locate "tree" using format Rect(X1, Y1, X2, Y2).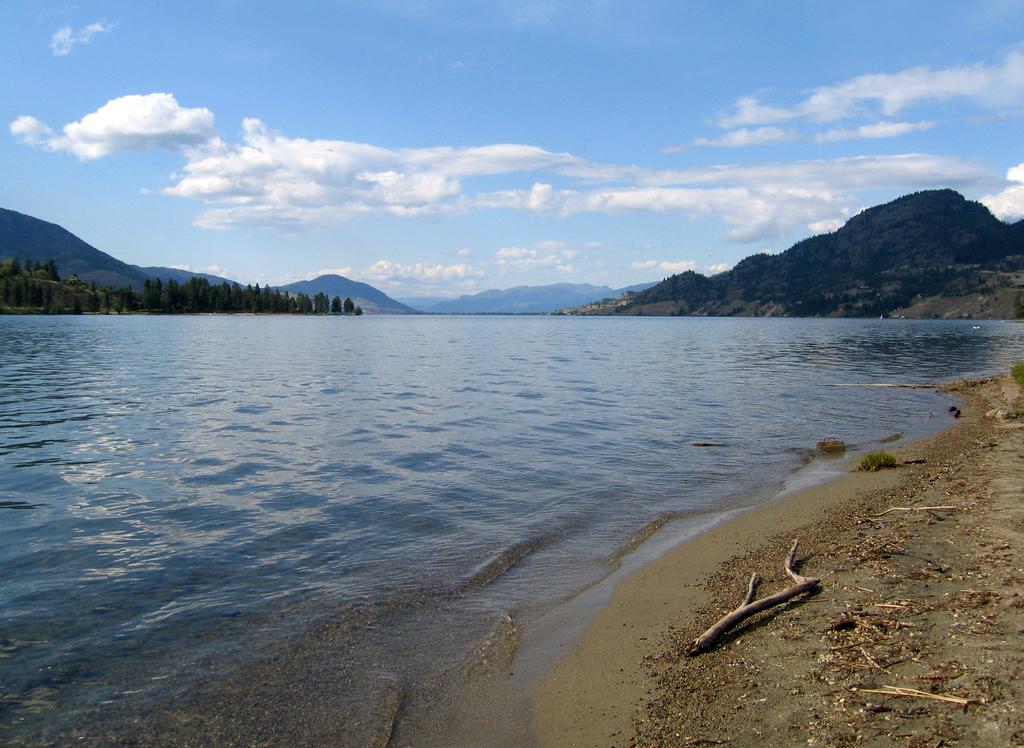
Rect(164, 278, 184, 310).
